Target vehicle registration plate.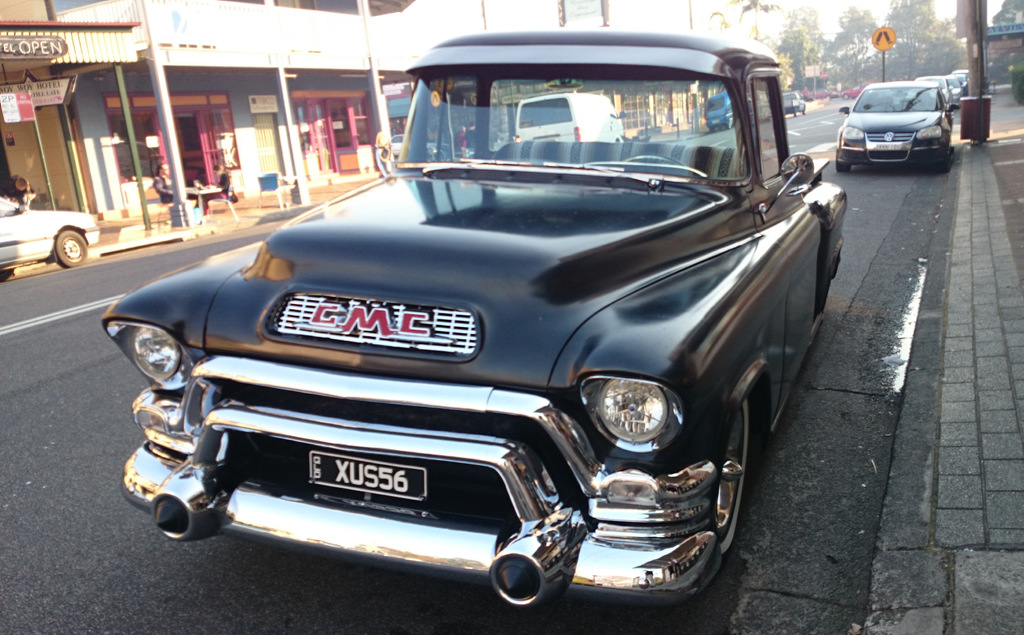
Target region: BBox(307, 451, 428, 503).
